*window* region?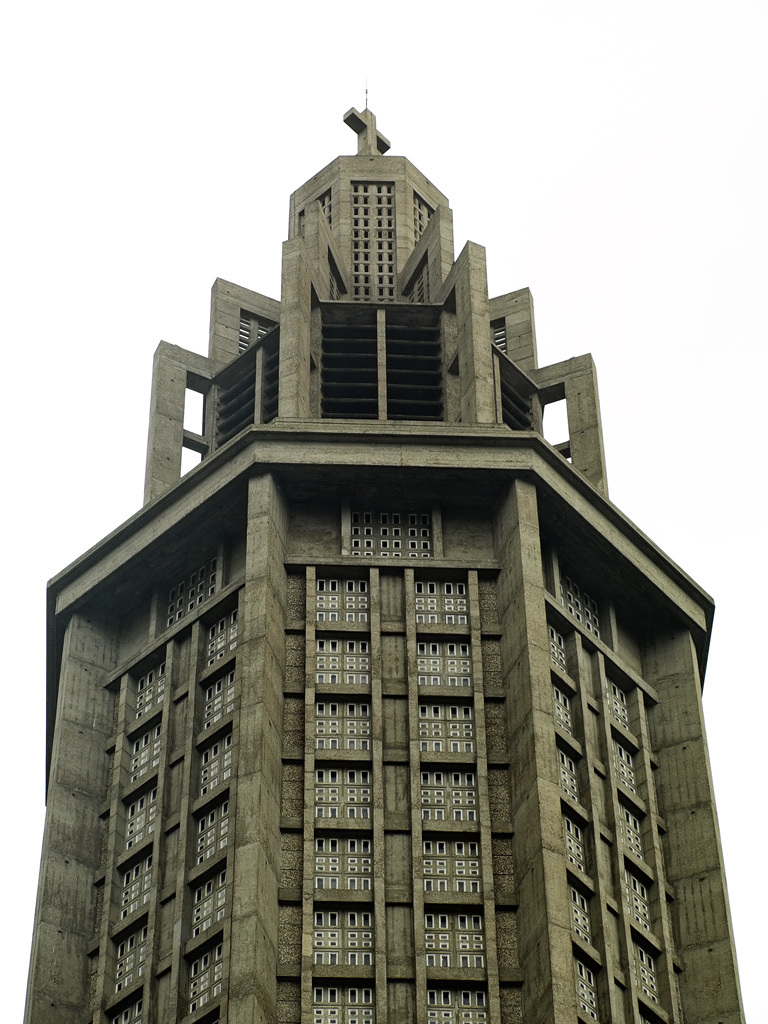
<box>429,773,484,830</box>
